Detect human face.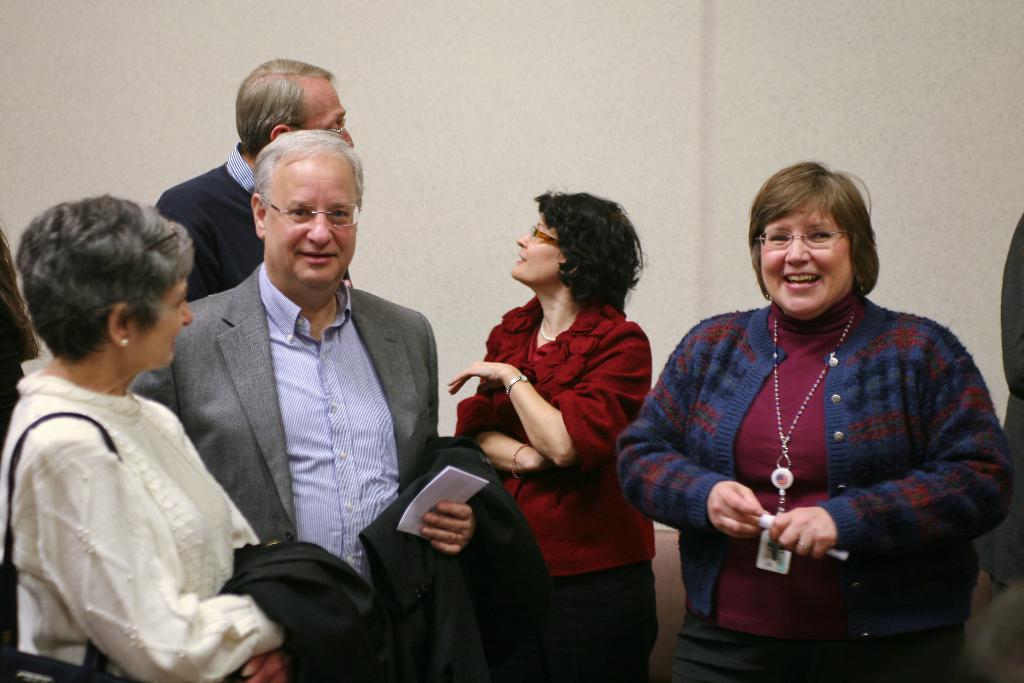
Detected at 265:178:355:286.
